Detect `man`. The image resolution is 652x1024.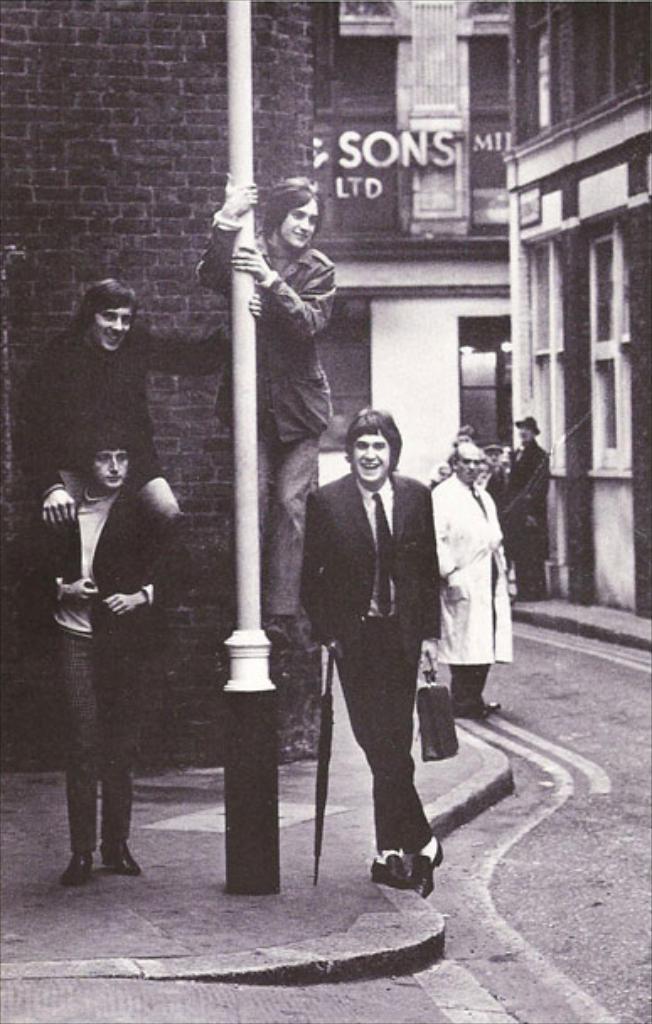
locate(497, 414, 554, 600).
